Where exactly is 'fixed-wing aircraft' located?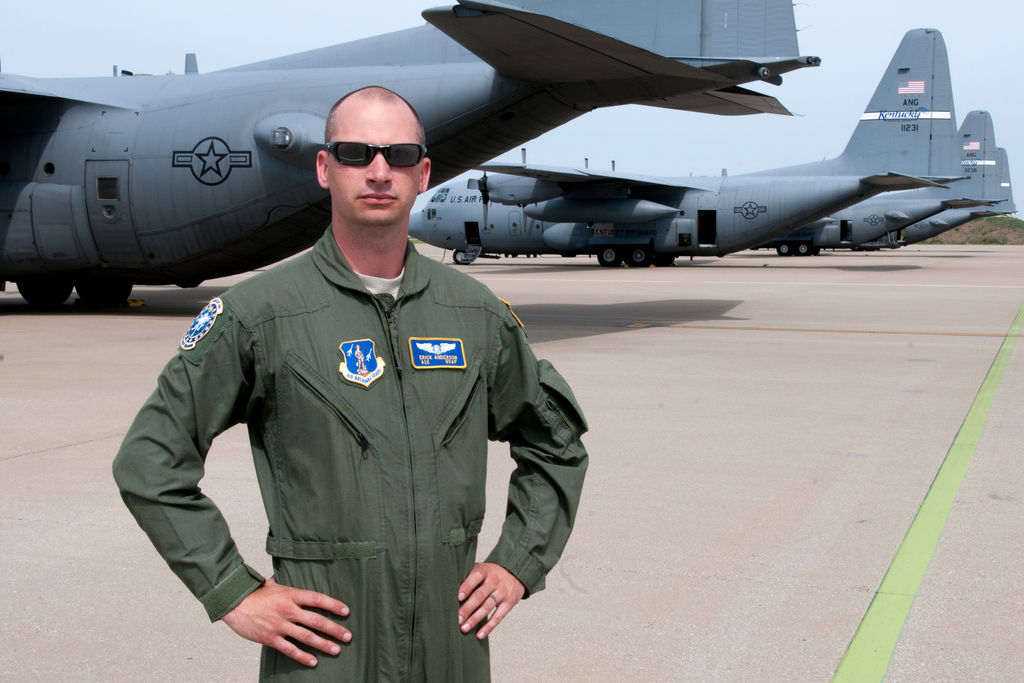
Its bounding box is (left=3, top=0, right=826, bottom=316).
